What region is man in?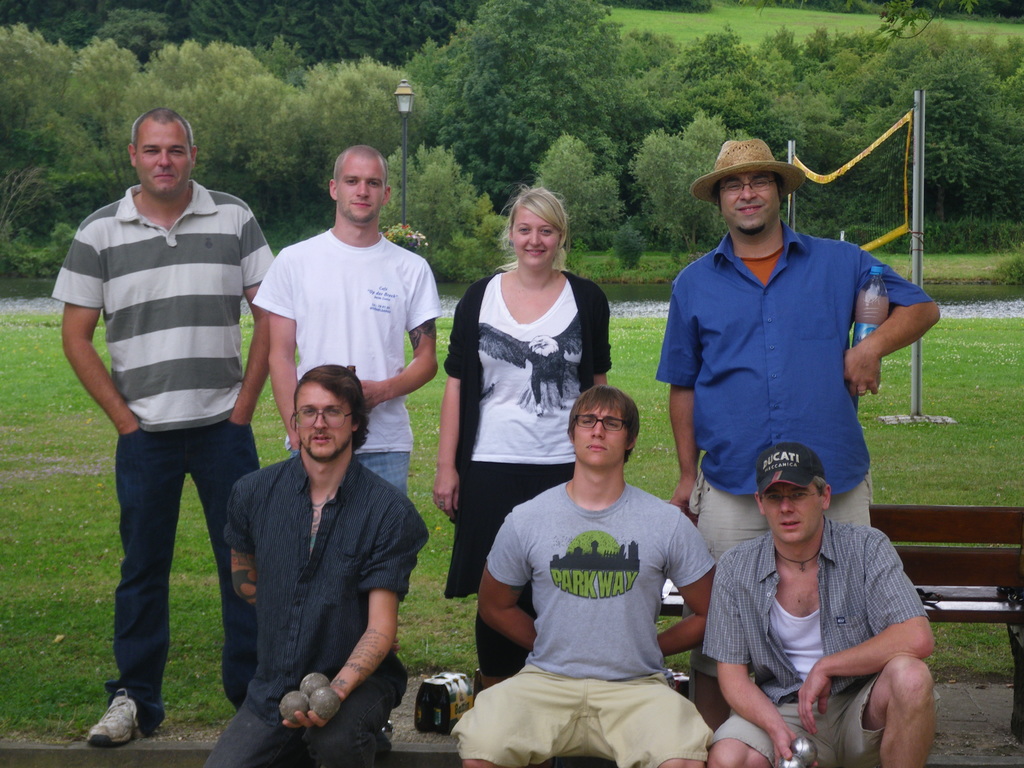
bbox=(703, 441, 935, 767).
